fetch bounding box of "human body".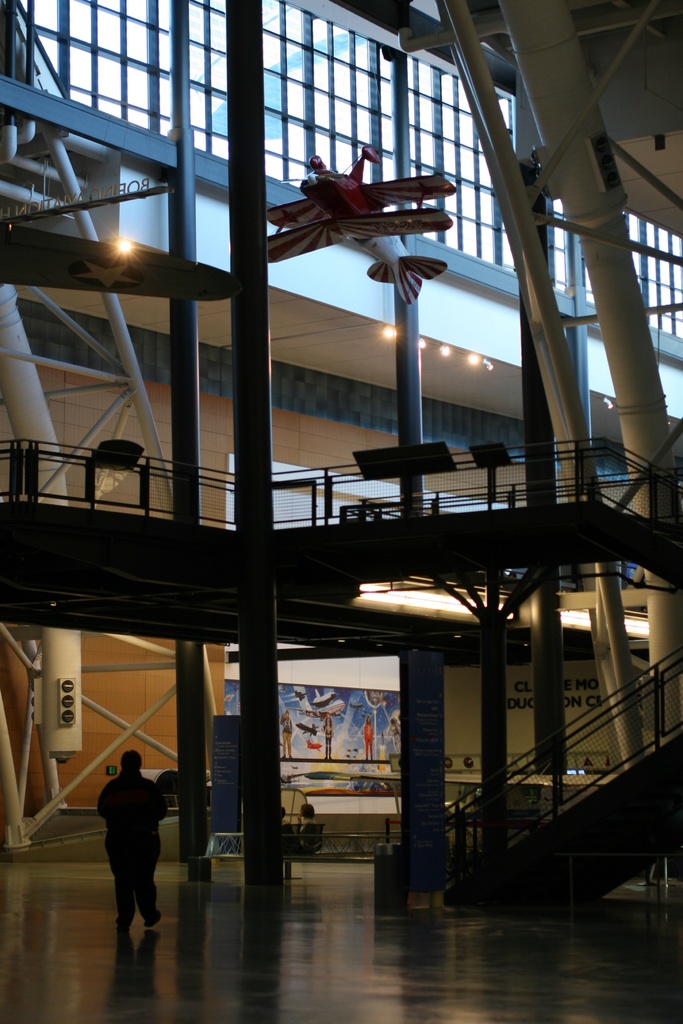
Bbox: <box>359,719,373,758</box>.
